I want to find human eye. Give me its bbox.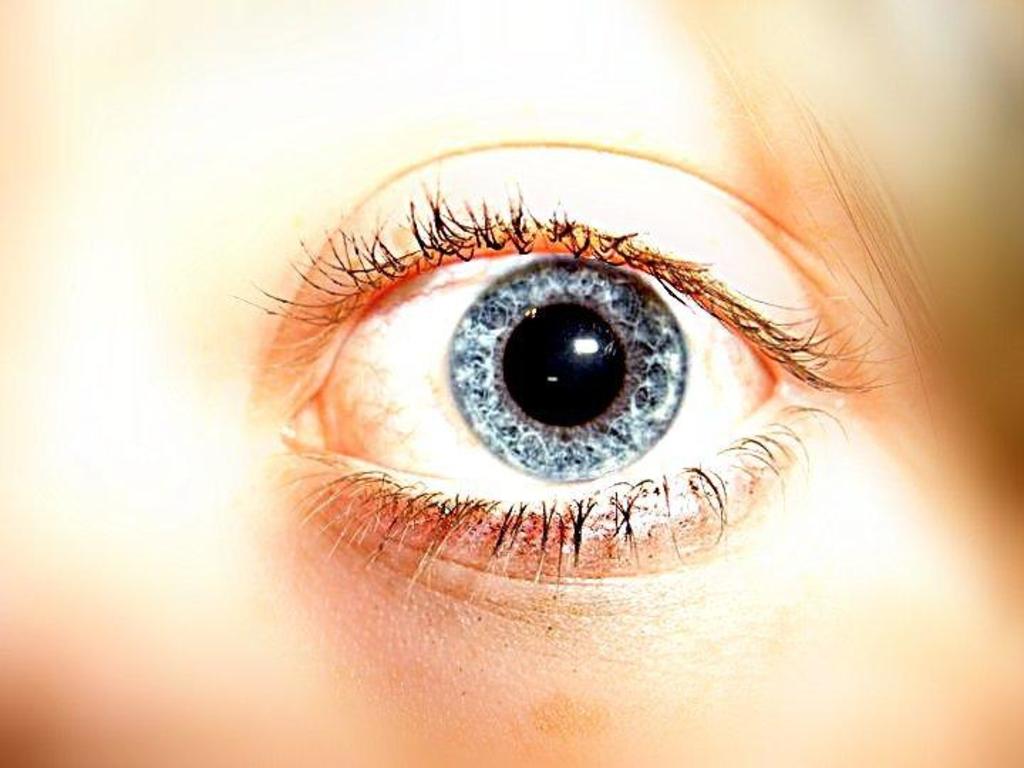
Rect(215, 152, 905, 596).
